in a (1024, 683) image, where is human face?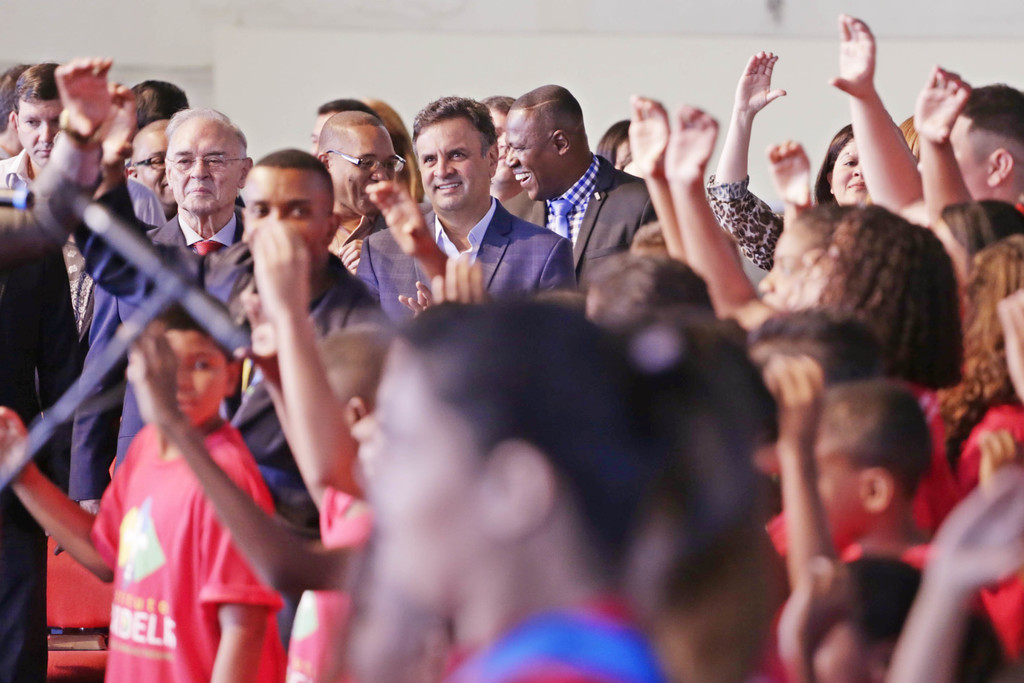
167:126:241:212.
